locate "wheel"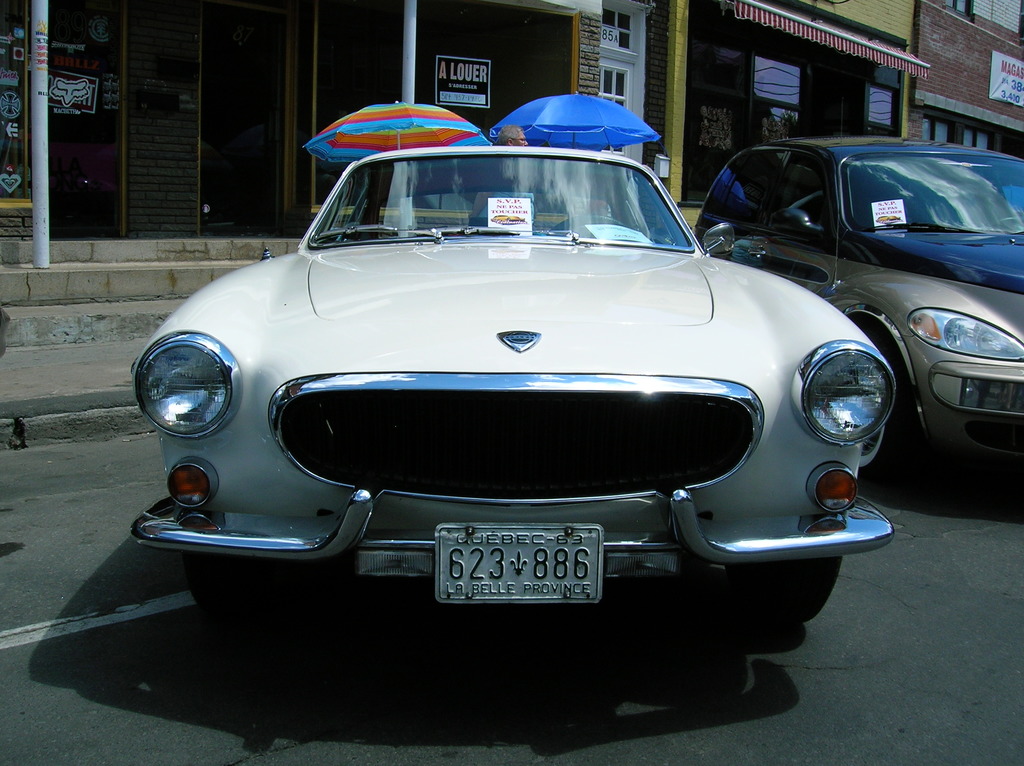
(x1=548, y1=211, x2=634, y2=239)
